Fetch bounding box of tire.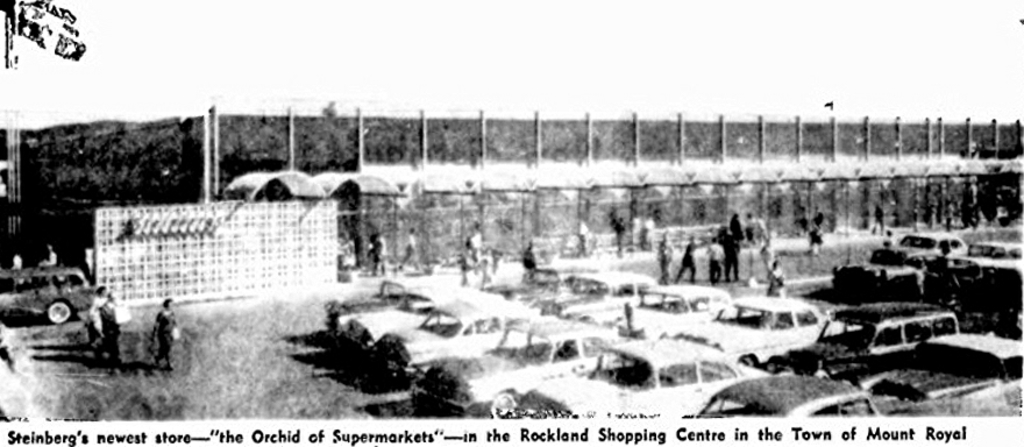
Bbox: <region>488, 389, 521, 419</region>.
